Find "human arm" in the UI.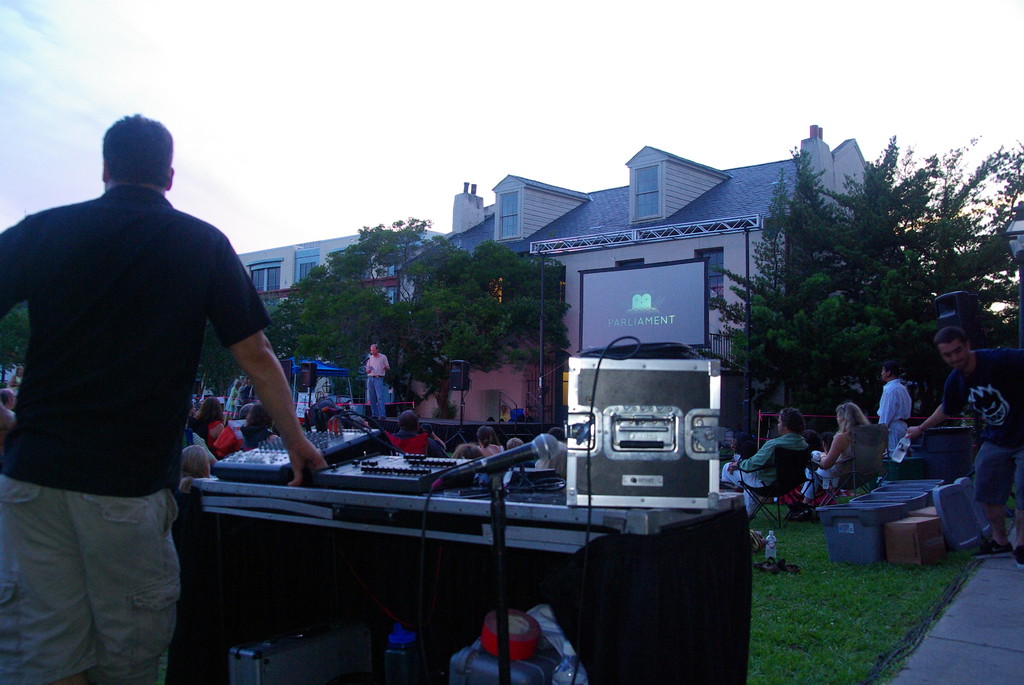
UI element at x1=873 y1=381 x2=893 y2=429.
